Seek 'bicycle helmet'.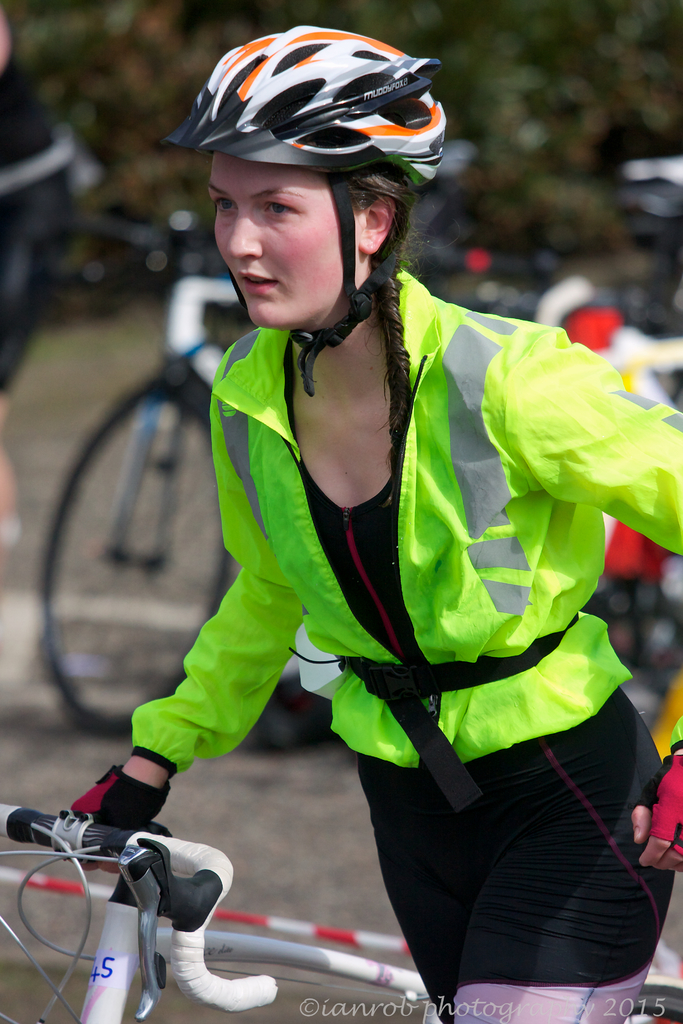
bbox=(156, 24, 445, 398).
